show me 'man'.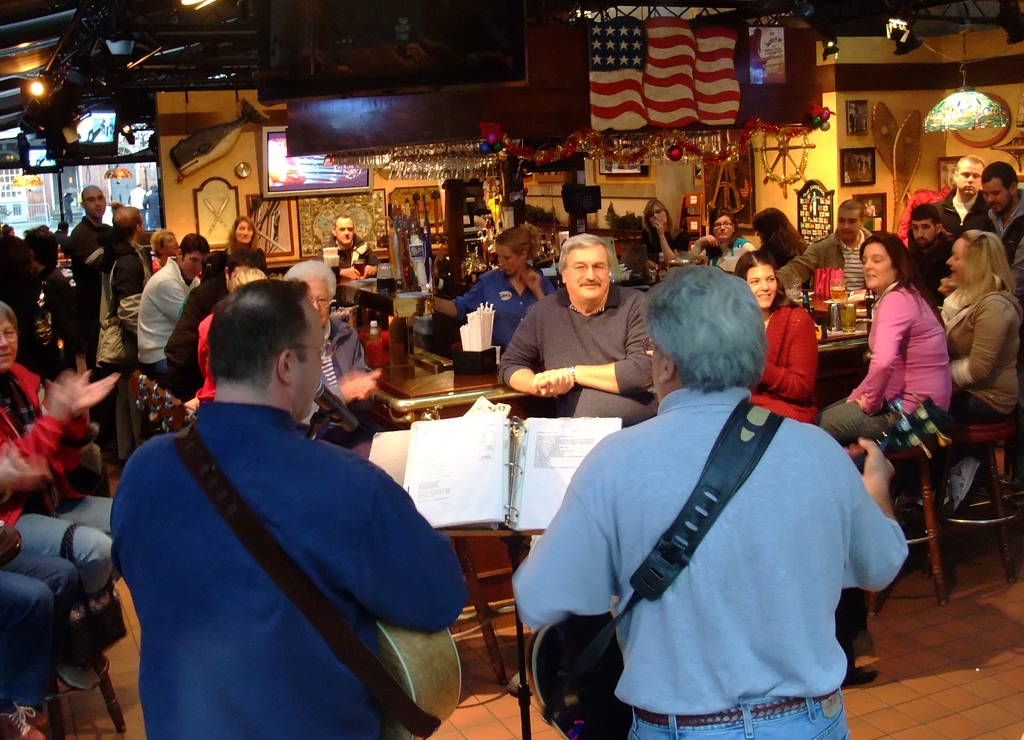
'man' is here: bbox=[95, 272, 461, 739].
